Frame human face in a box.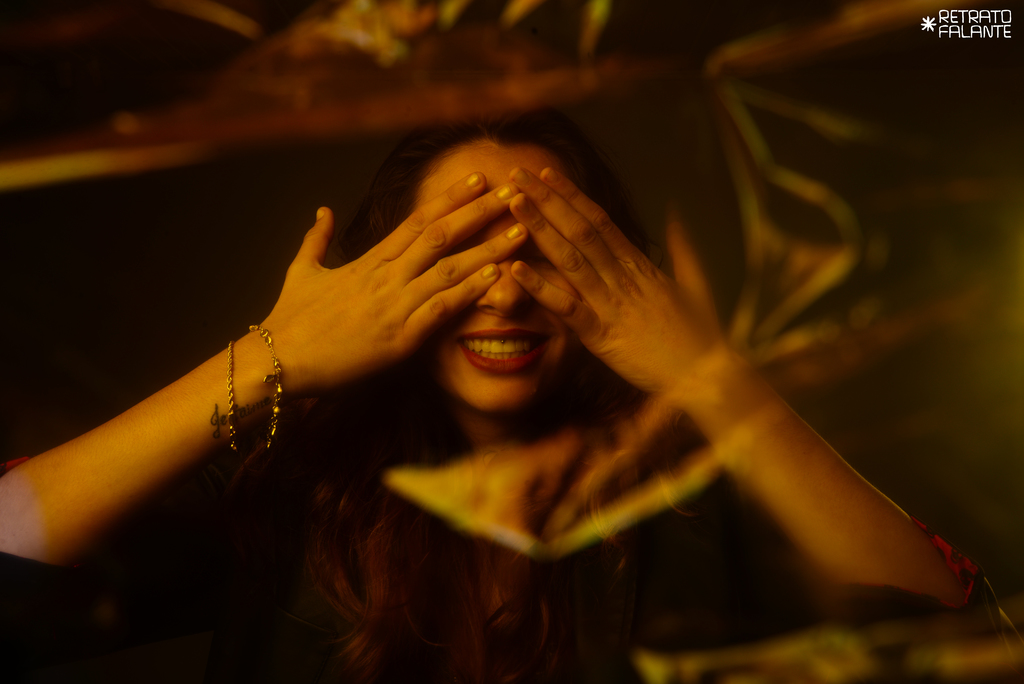
select_region(416, 142, 586, 414).
